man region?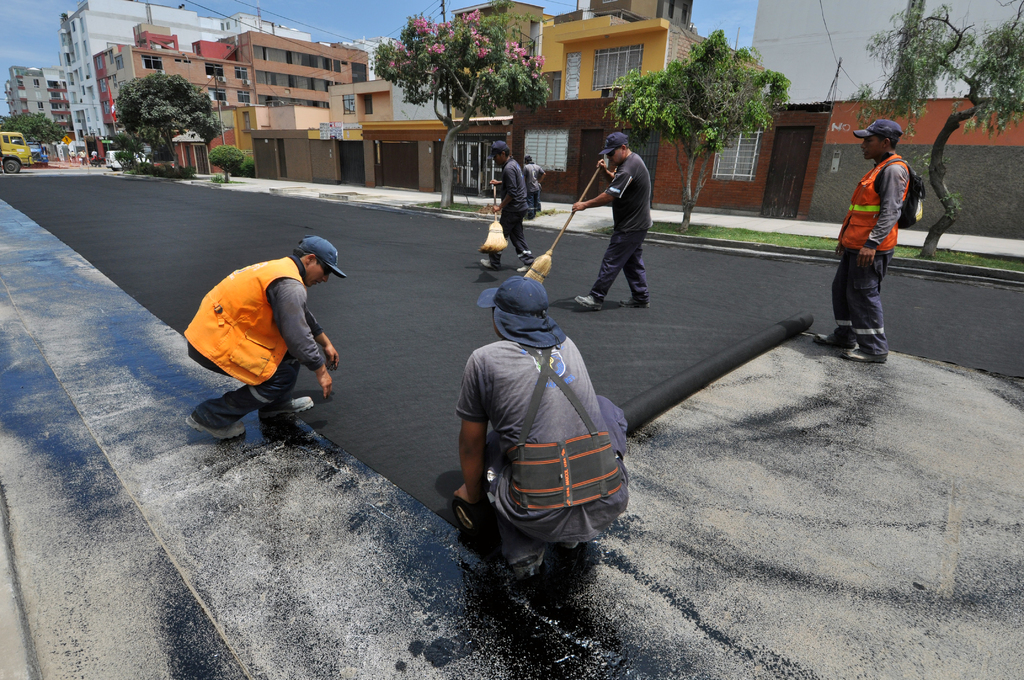
<box>573,131,650,308</box>
